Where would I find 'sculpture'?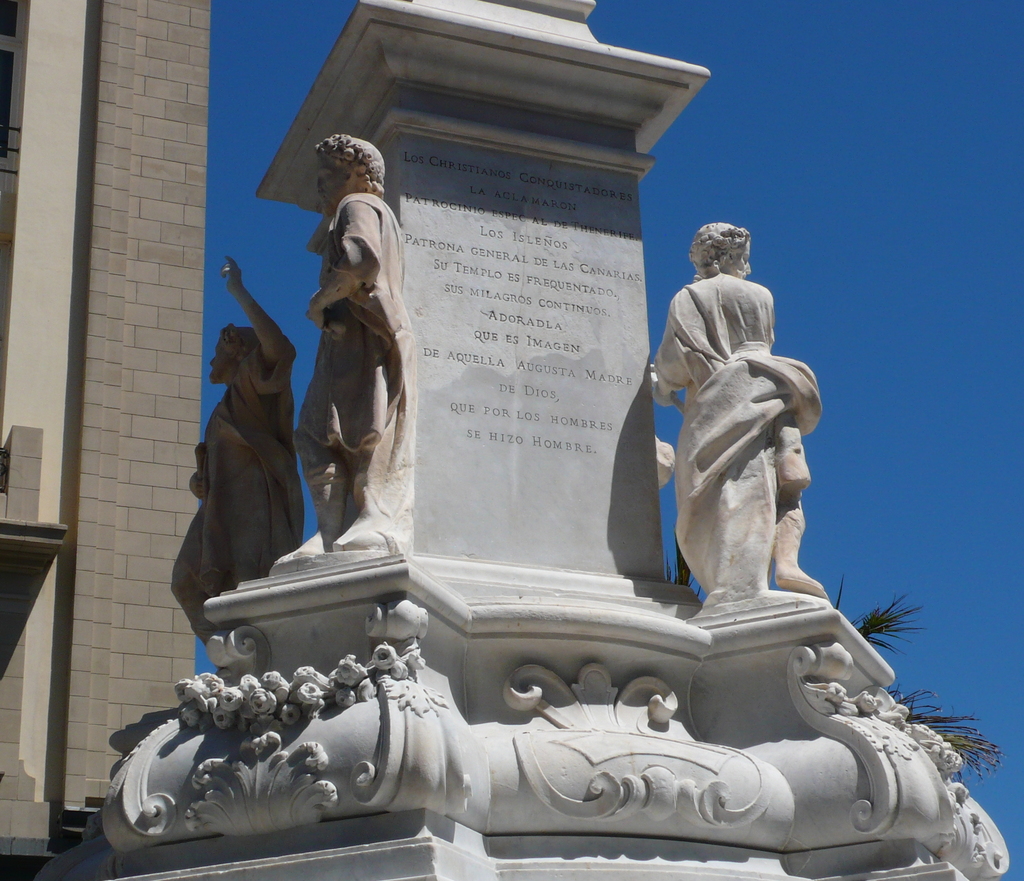
At [x1=646, y1=209, x2=825, y2=605].
